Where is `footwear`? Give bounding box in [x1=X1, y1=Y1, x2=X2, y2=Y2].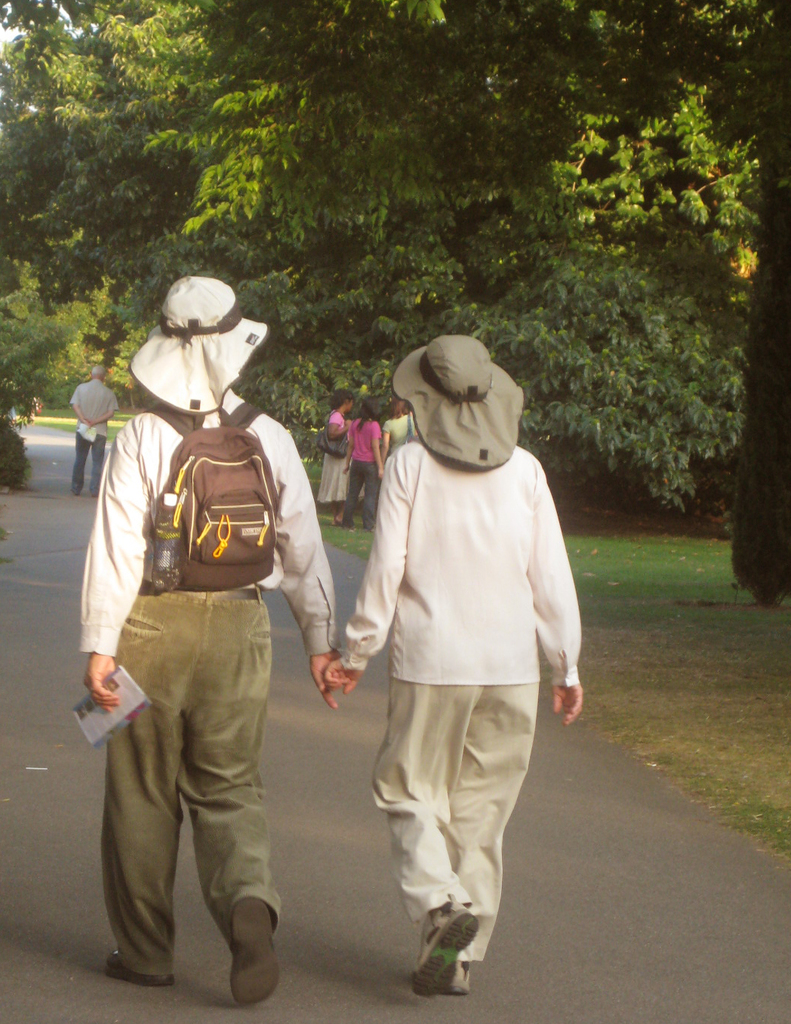
[x1=448, y1=958, x2=472, y2=995].
